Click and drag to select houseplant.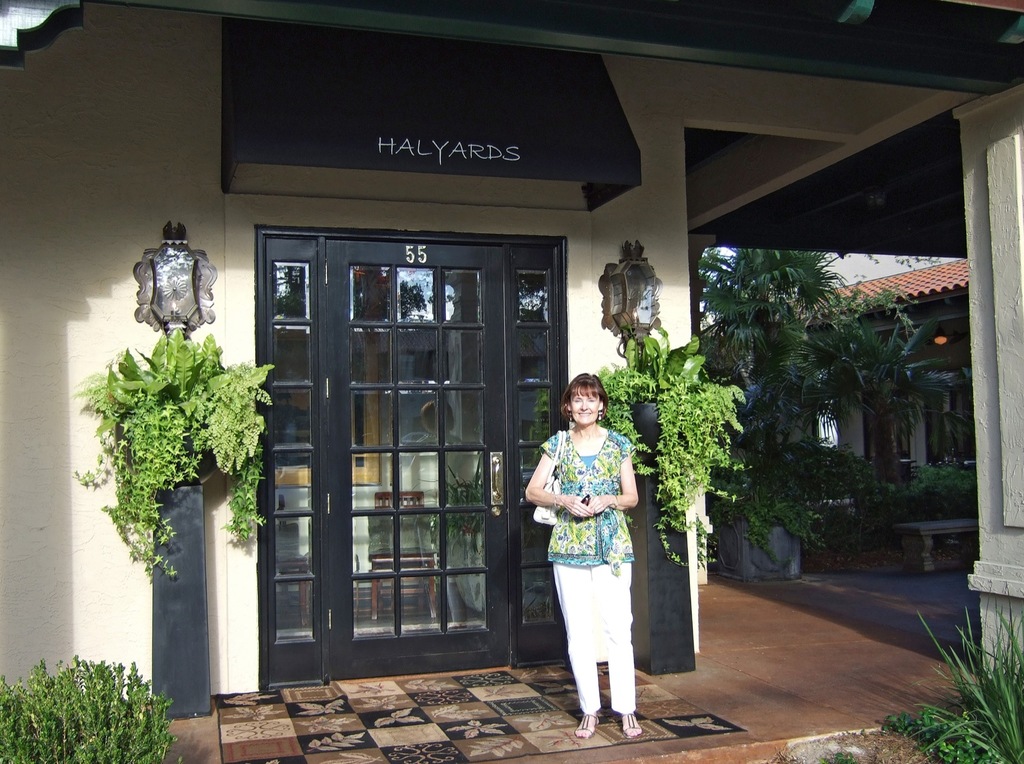
Selection: bbox(592, 317, 753, 567).
